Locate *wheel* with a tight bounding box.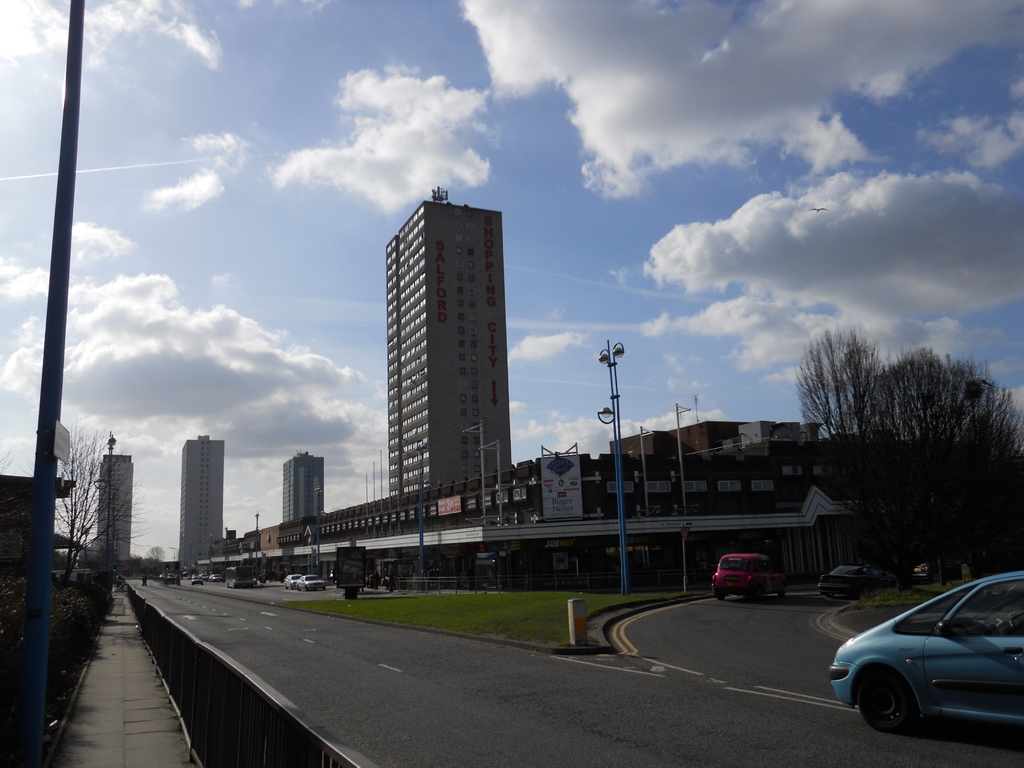
pyautogui.locateOnScreen(852, 667, 916, 732).
